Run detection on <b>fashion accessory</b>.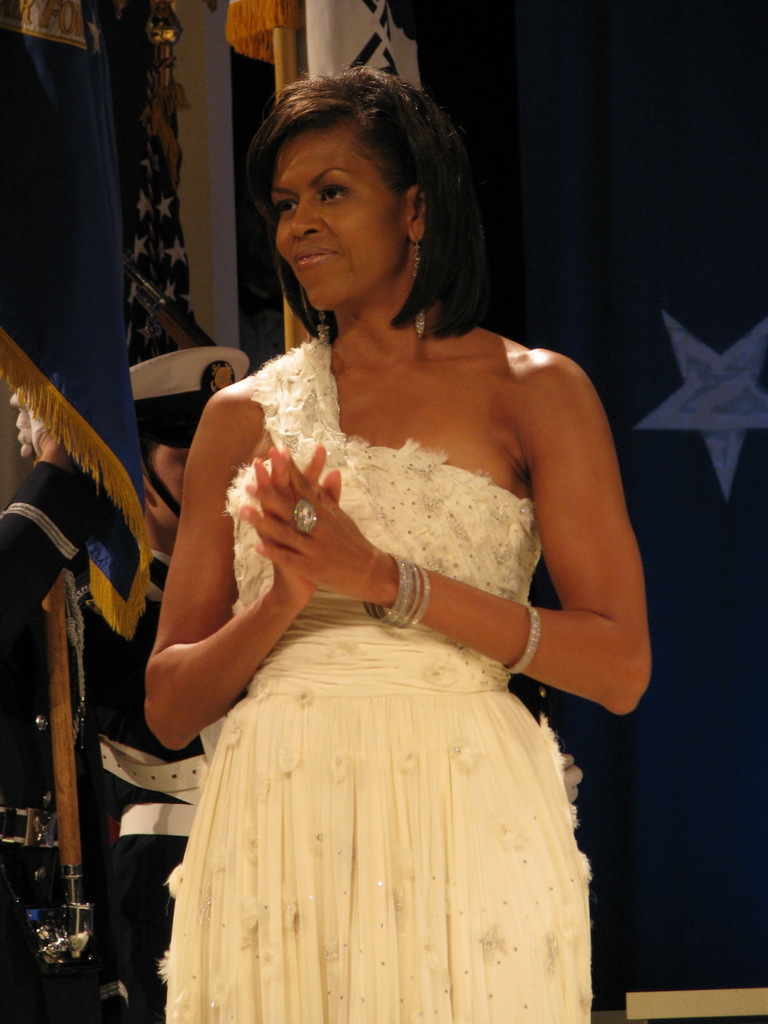
Result: rect(10, 394, 44, 455).
